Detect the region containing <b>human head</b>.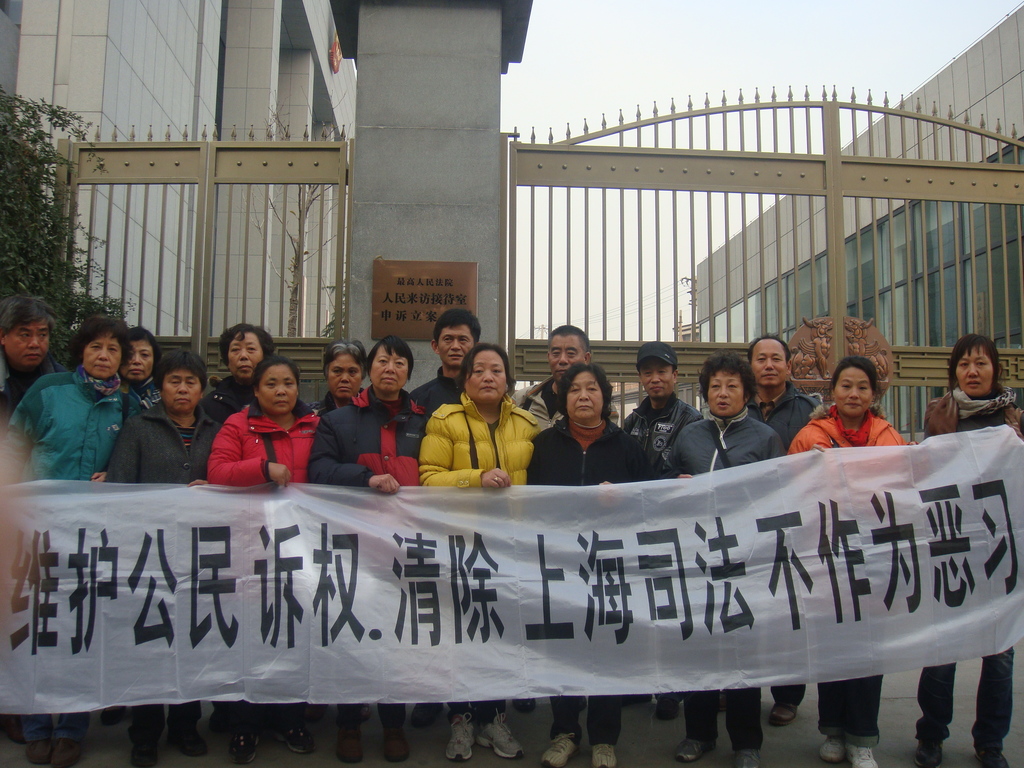
detection(826, 355, 878, 420).
